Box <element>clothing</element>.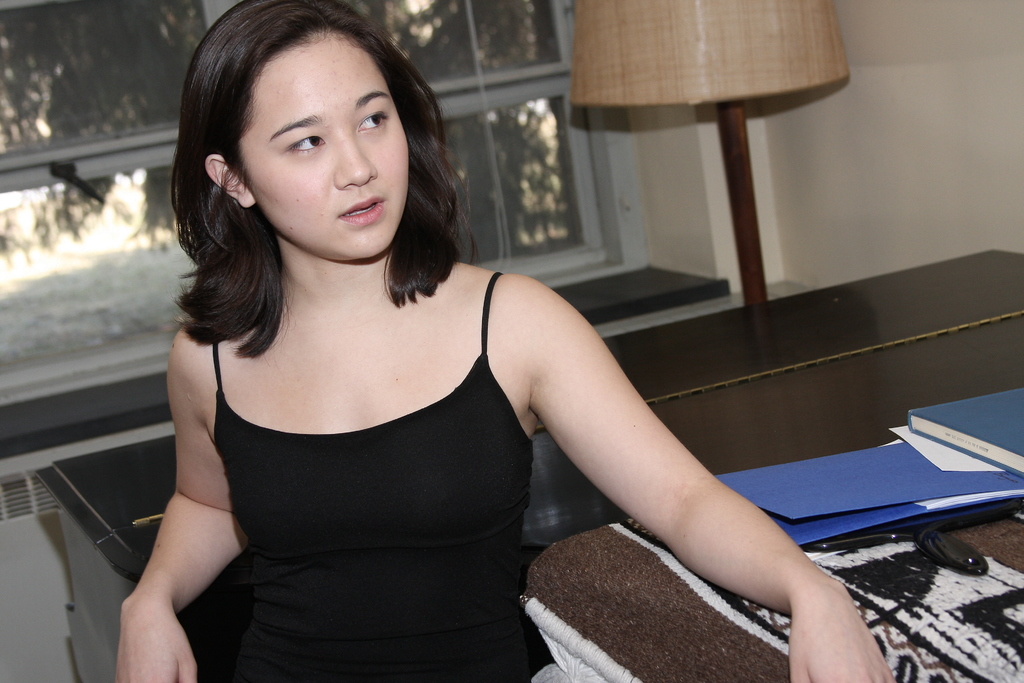
crop(141, 261, 567, 662).
